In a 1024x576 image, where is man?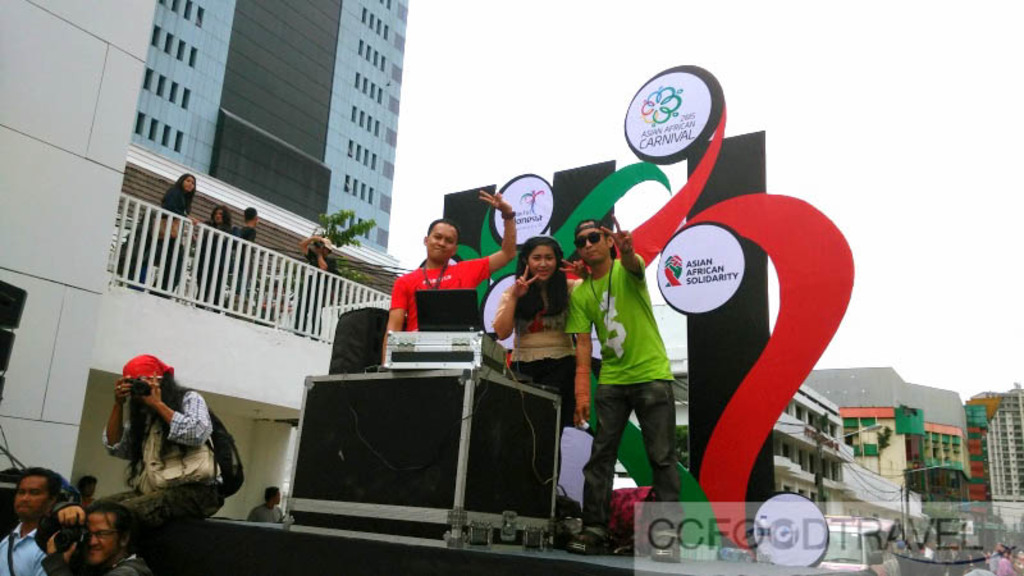
bbox=(238, 202, 264, 300).
